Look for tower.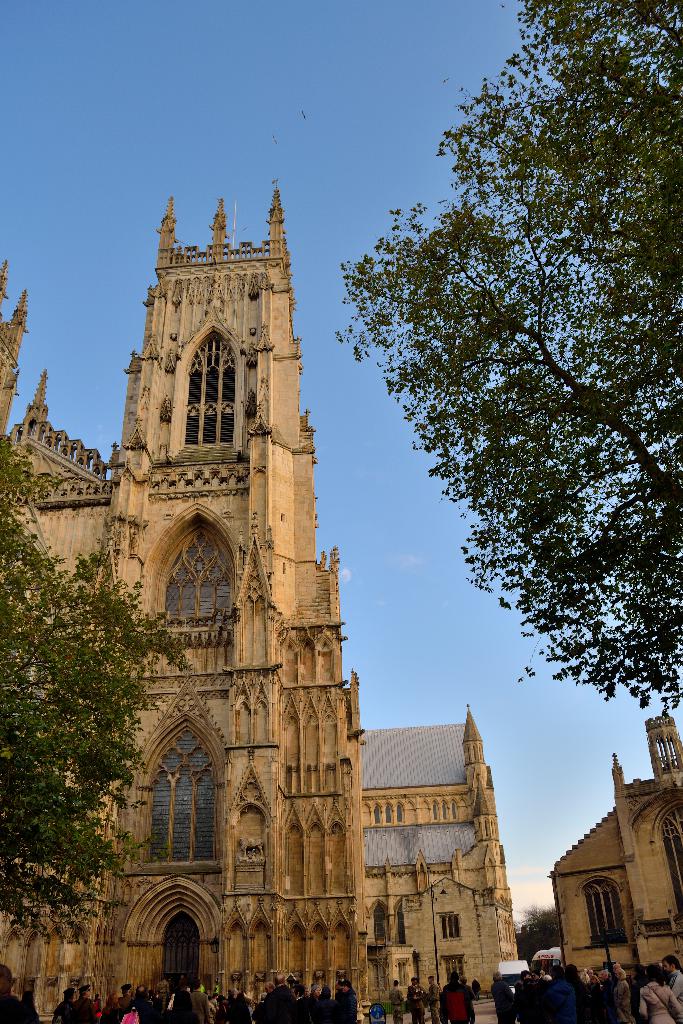
Found: box=[463, 703, 523, 975].
